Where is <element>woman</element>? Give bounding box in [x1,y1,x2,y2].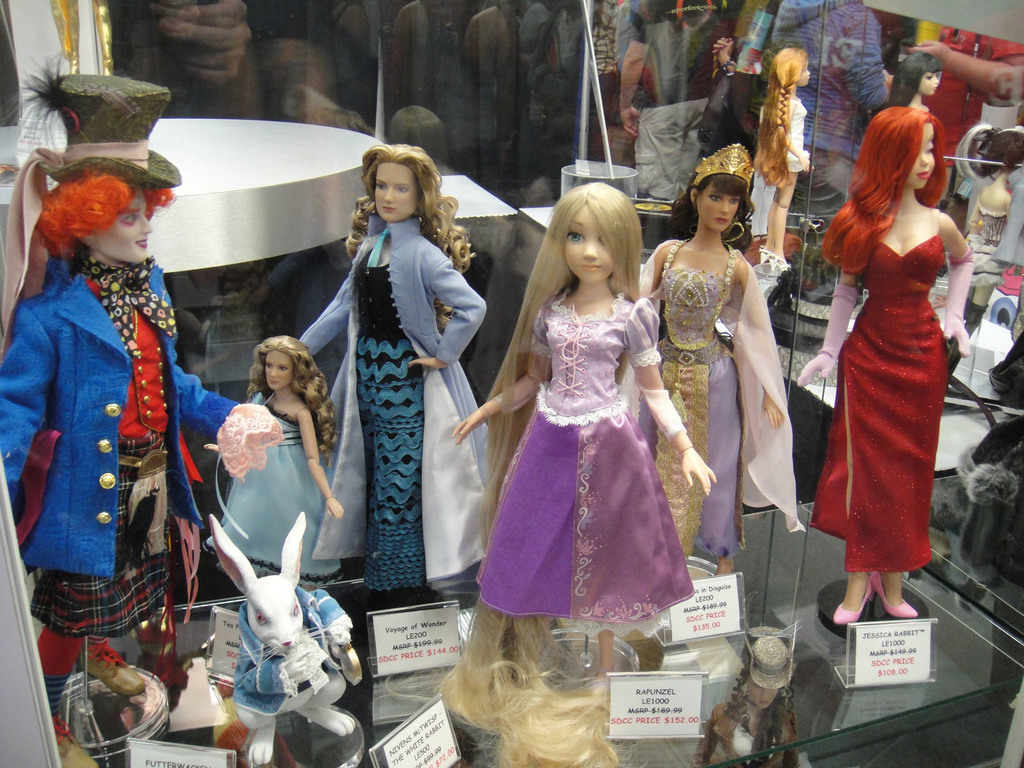
[296,144,493,589].
